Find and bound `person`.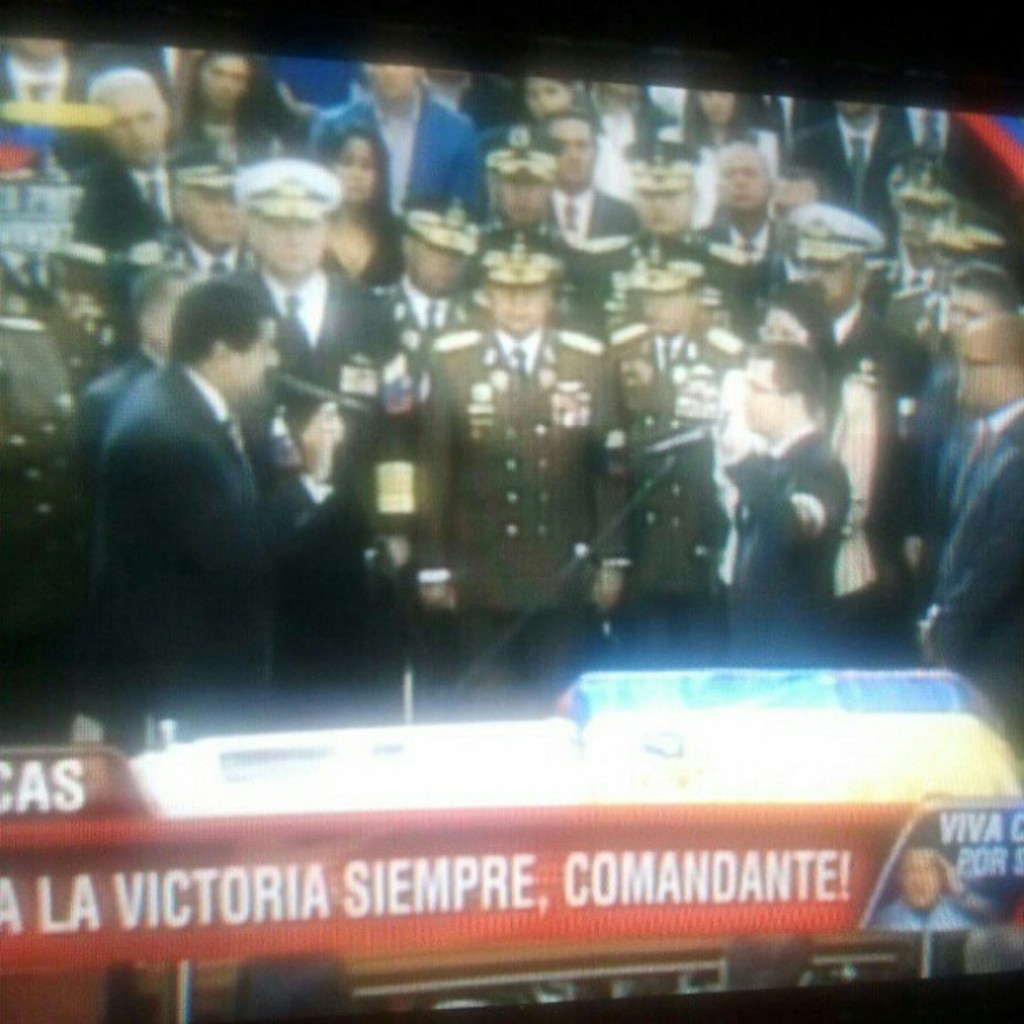
Bound: x1=922, y1=199, x2=1001, y2=328.
